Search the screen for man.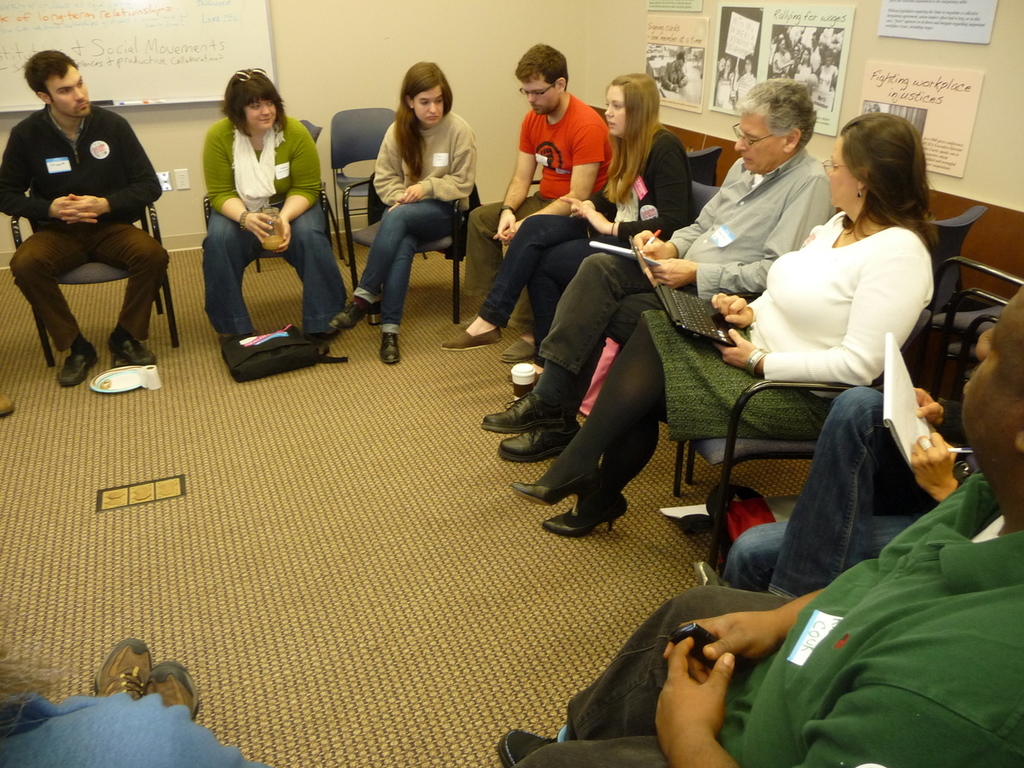
Found at x1=498 y1=288 x2=1023 y2=767.
